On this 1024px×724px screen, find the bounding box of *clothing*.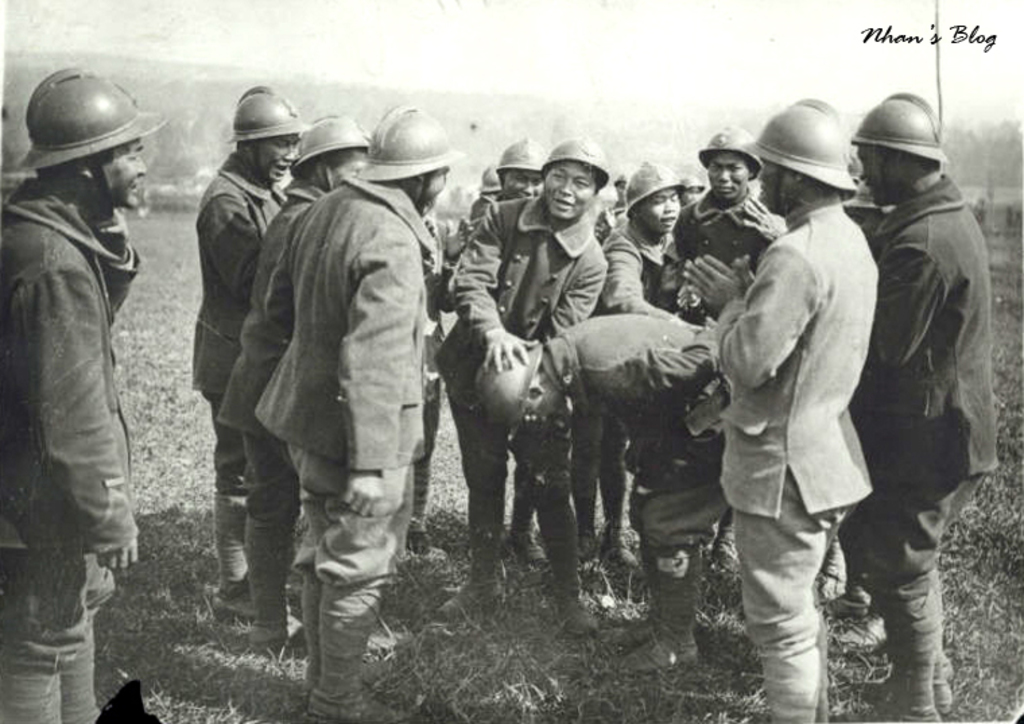
Bounding box: <box>594,208,699,612</box>.
